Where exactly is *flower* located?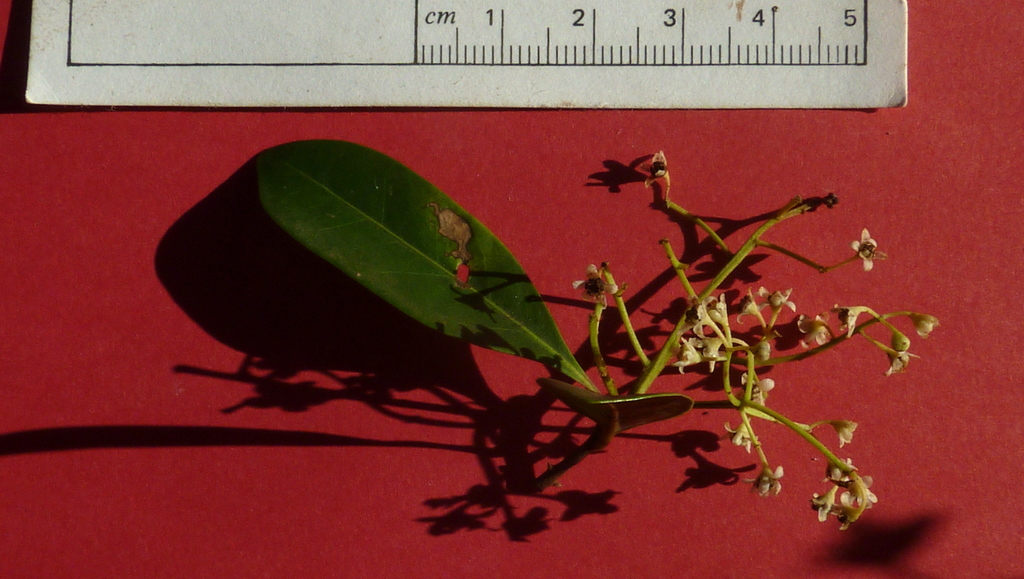
Its bounding box is {"left": 834, "top": 305, "right": 871, "bottom": 336}.
